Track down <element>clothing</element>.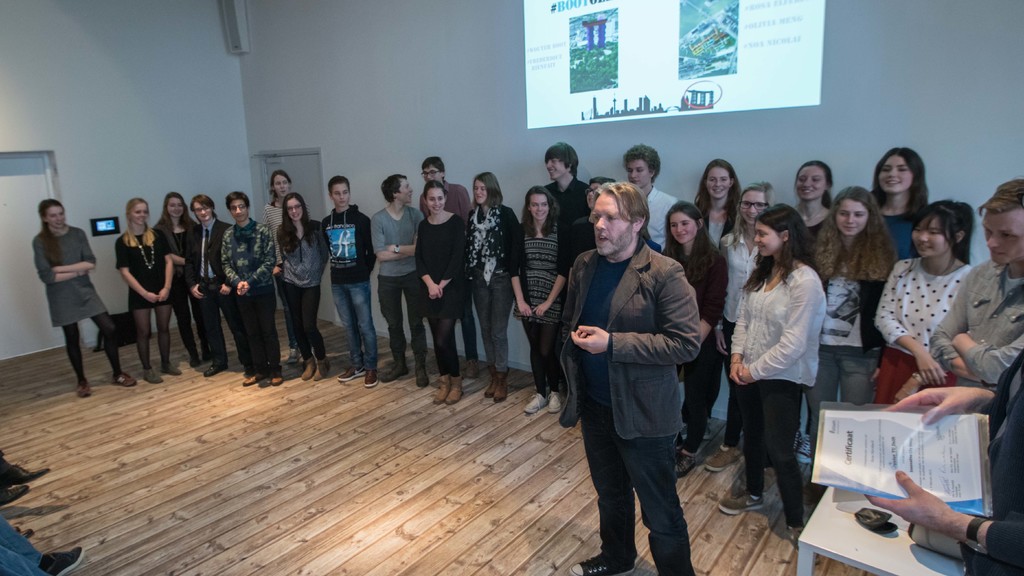
Tracked to 369 199 433 368.
